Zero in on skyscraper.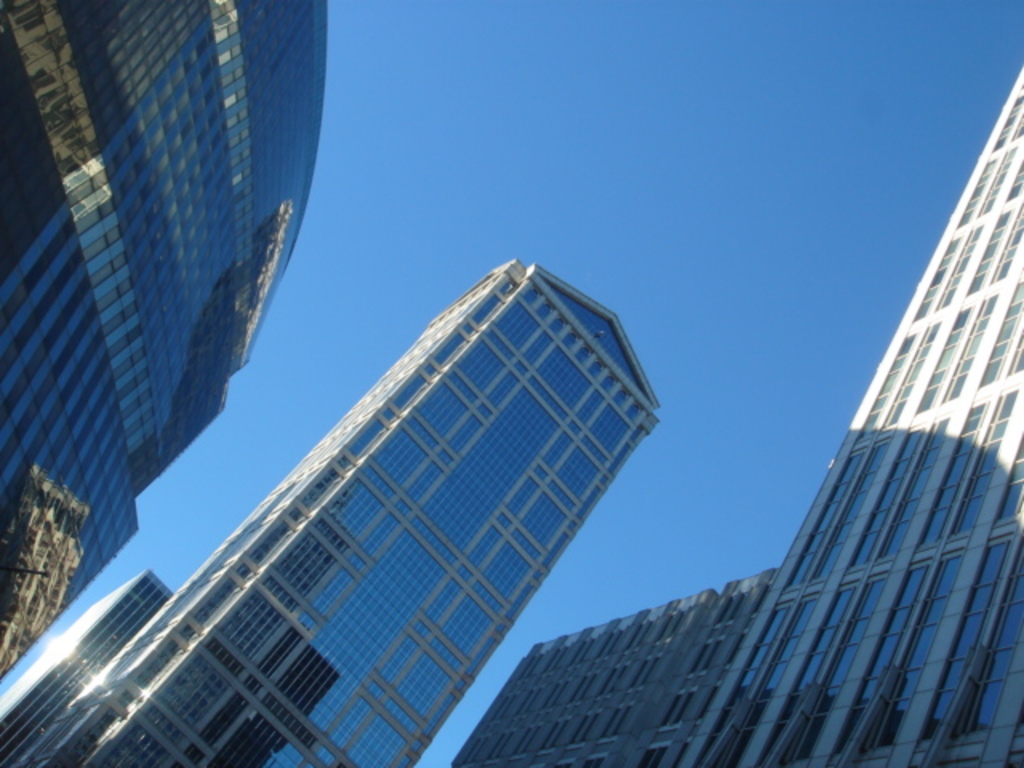
Zeroed in: {"left": 67, "top": 213, "right": 706, "bottom": 755}.
